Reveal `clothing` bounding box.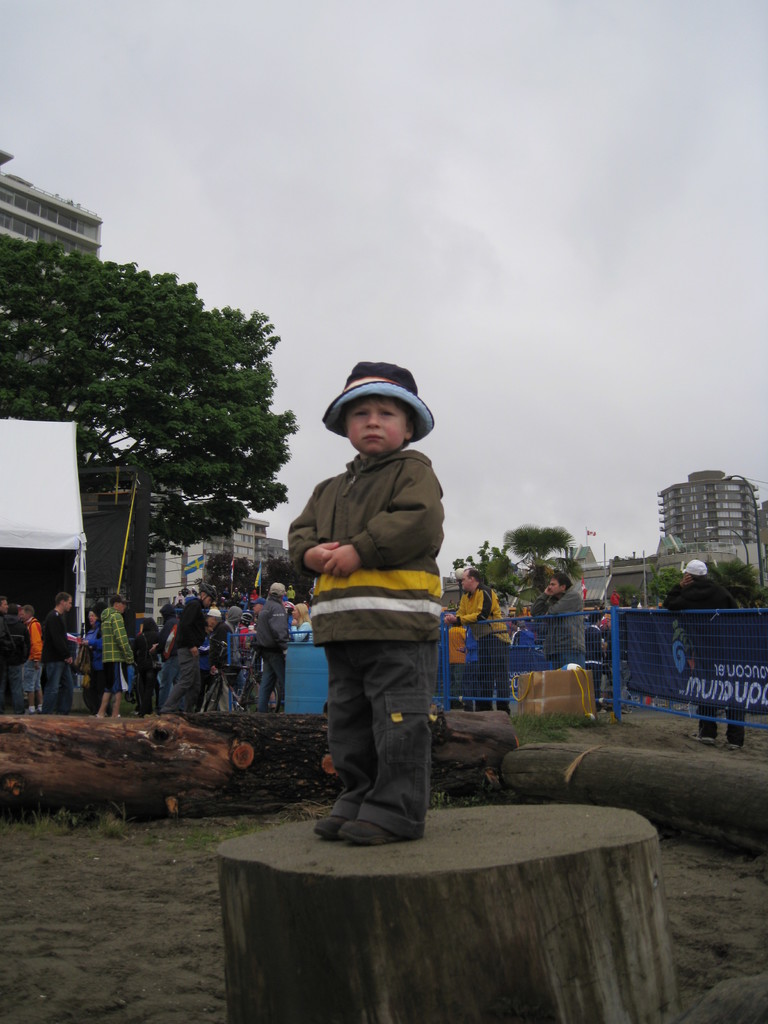
Revealed: 666:573:742:741.
